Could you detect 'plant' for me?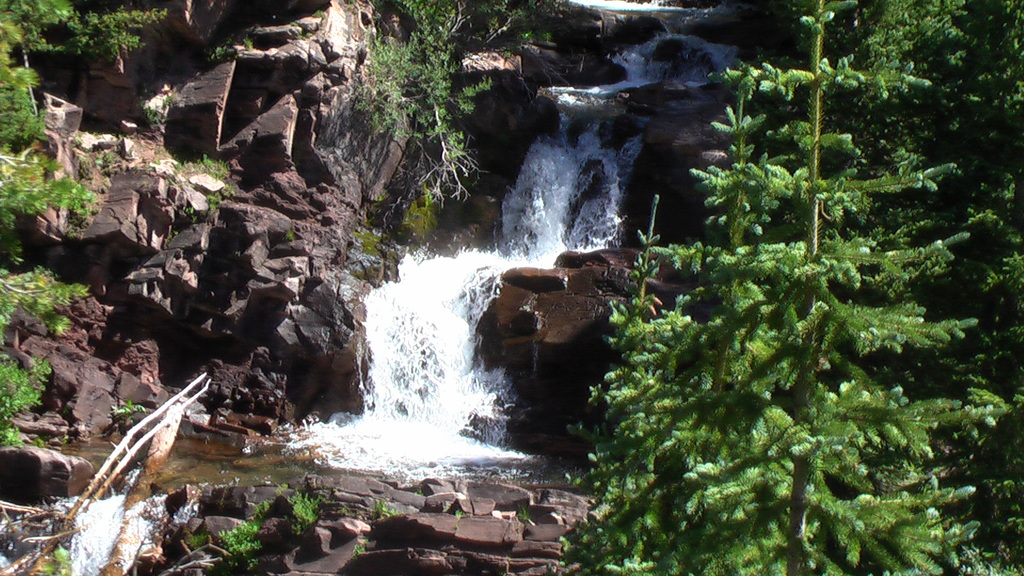
Detection result: bbox=(111, 396, 154, 417).
